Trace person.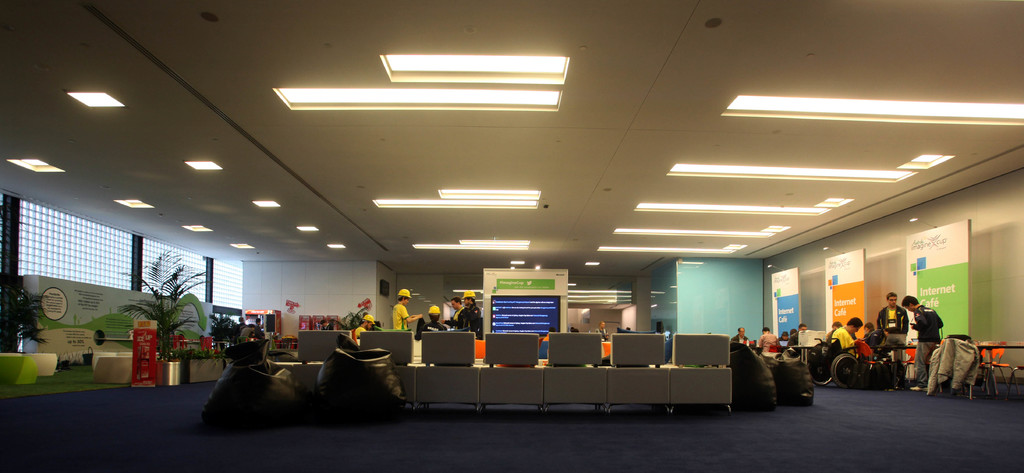
Traced to 424:304:450:330.
